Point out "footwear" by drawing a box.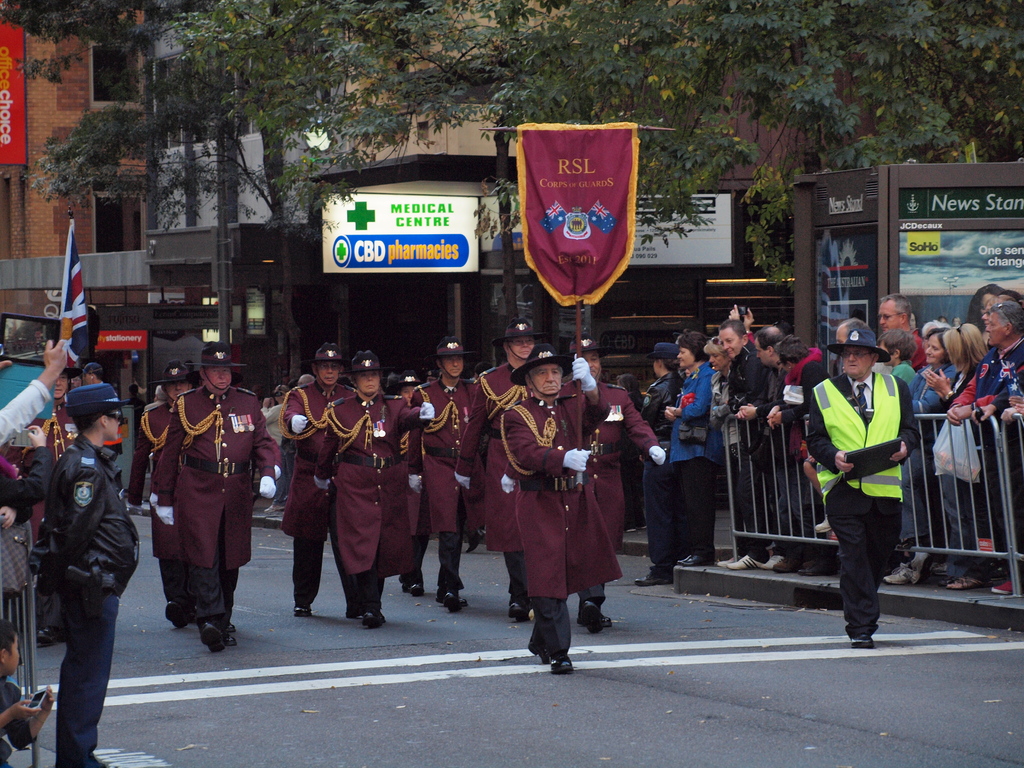
<bbox>928, 561, 948, 573</bbox>.
